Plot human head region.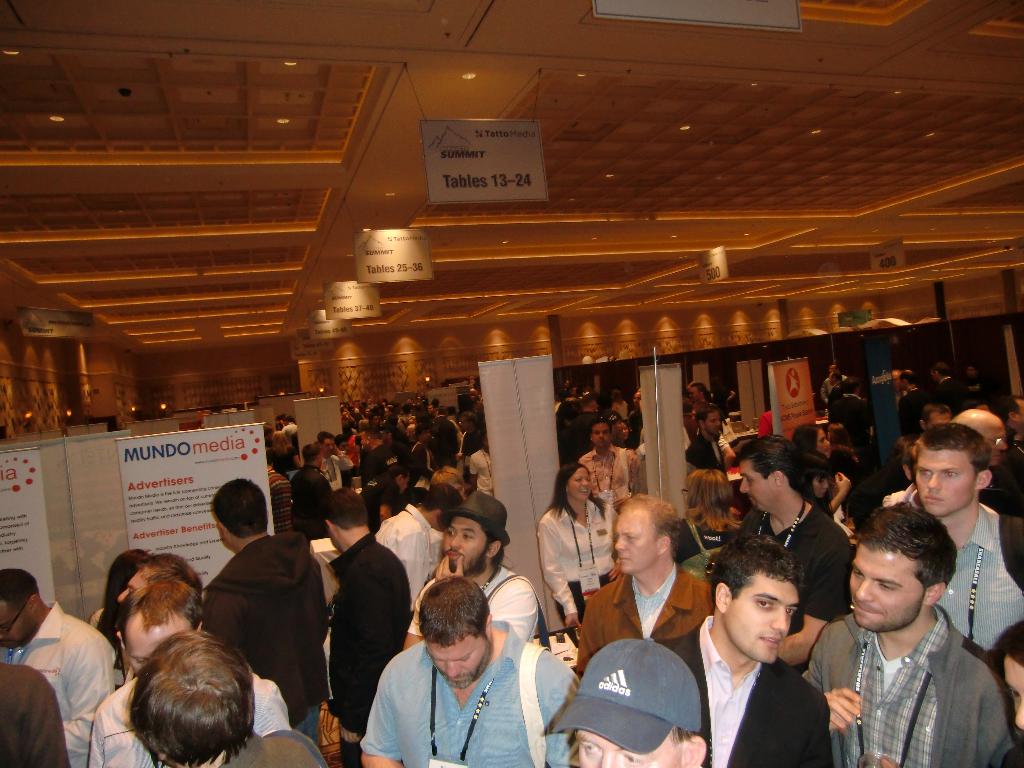
Plotted at box(116, 581, 205, 676).
